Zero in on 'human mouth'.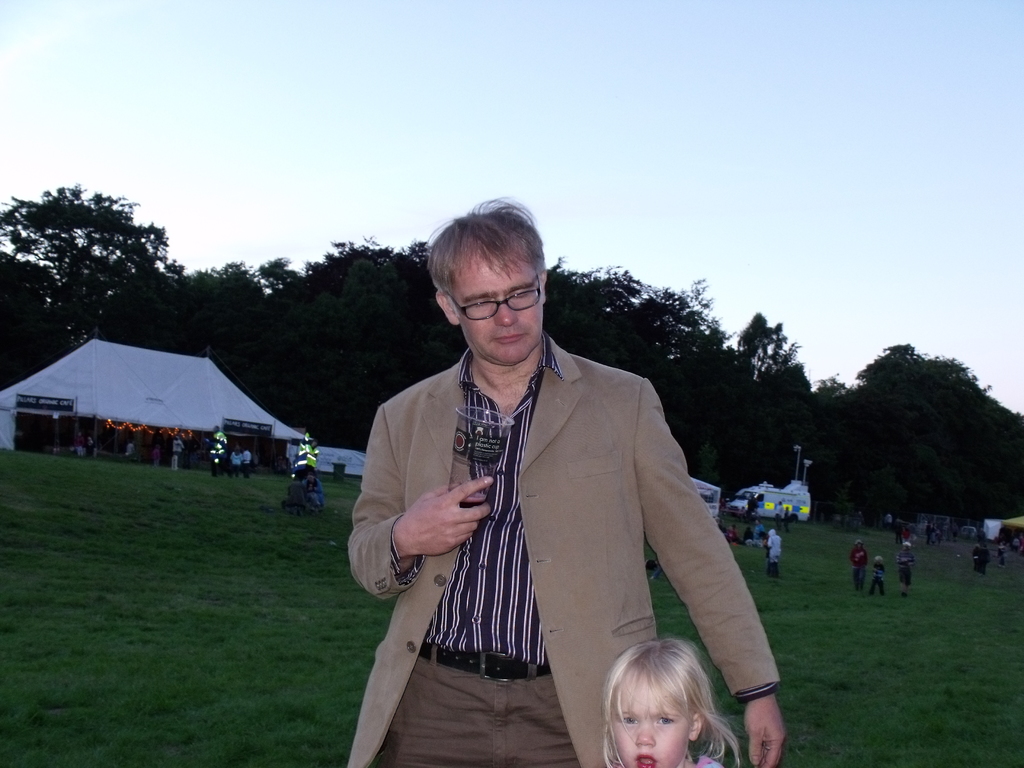
Zeroed in: 635 749 657 767.
